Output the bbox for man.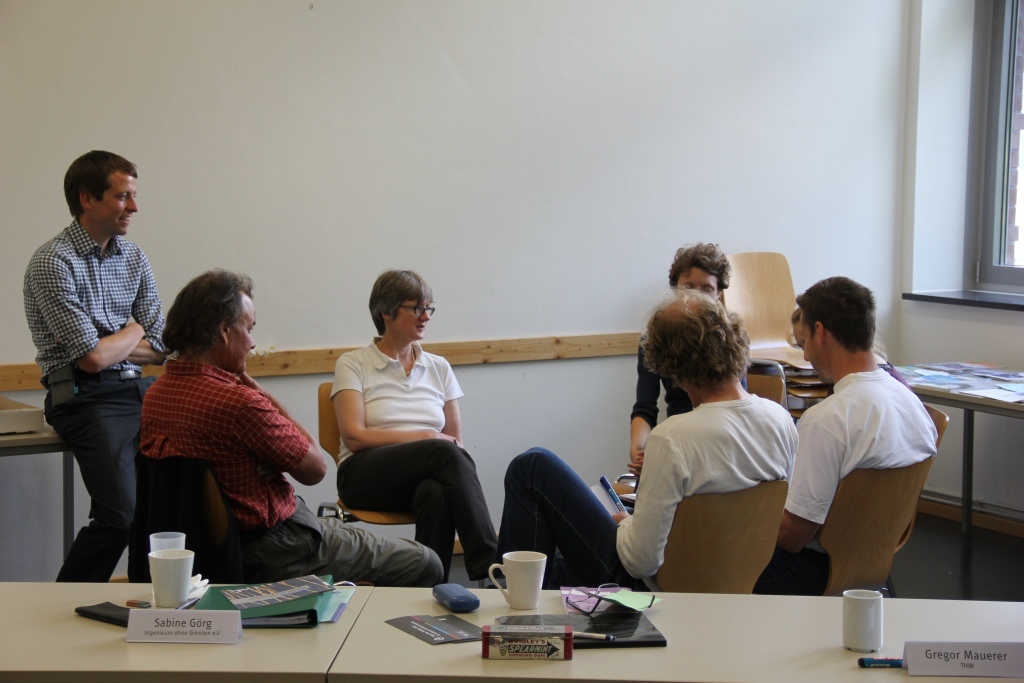
bbox=(493, 288, 798, 593).
